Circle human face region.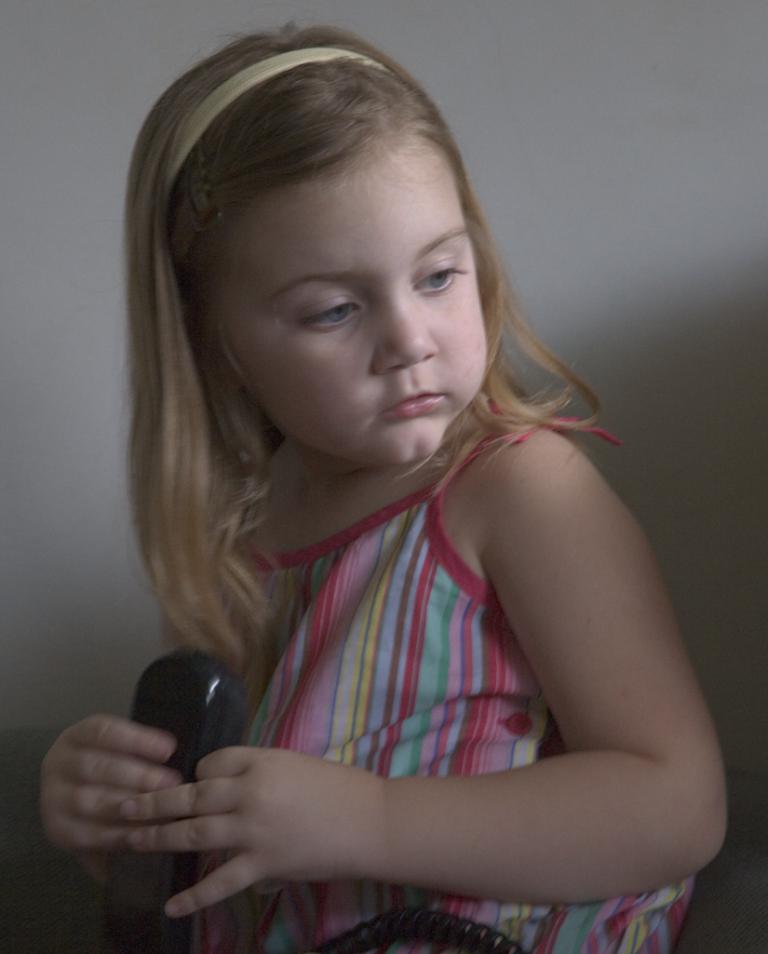
Region: {"x1": 200, "y1": 140, "x2": 488, "y2": 470}.
